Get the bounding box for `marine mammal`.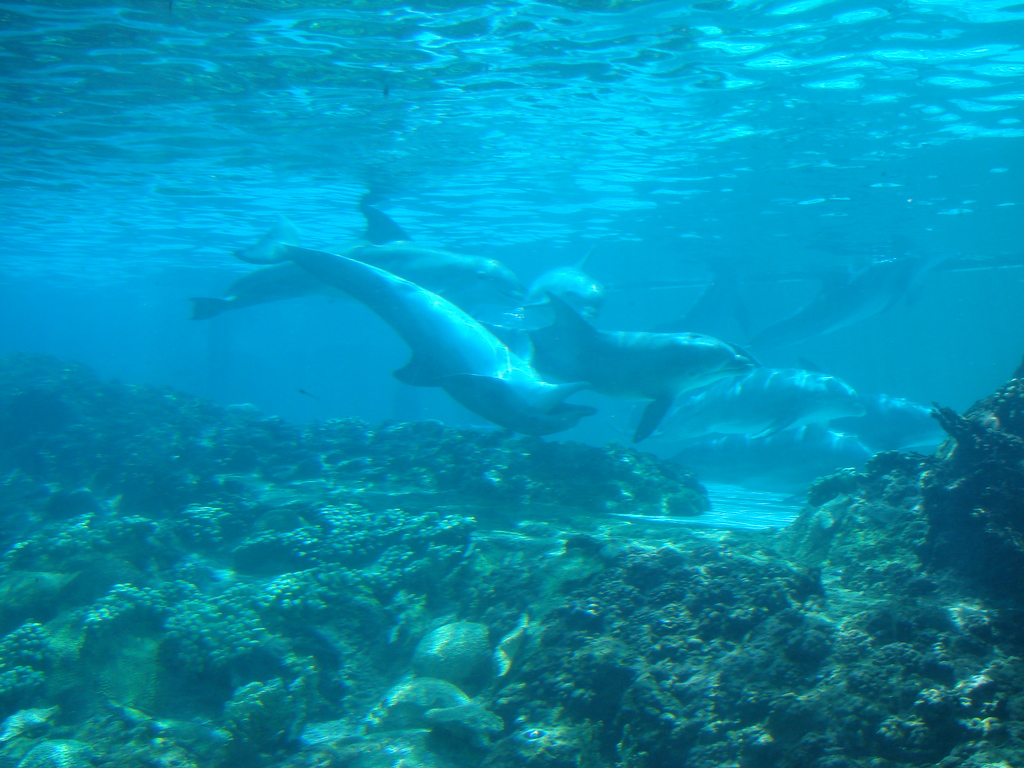
624, 328, 876, 447.
